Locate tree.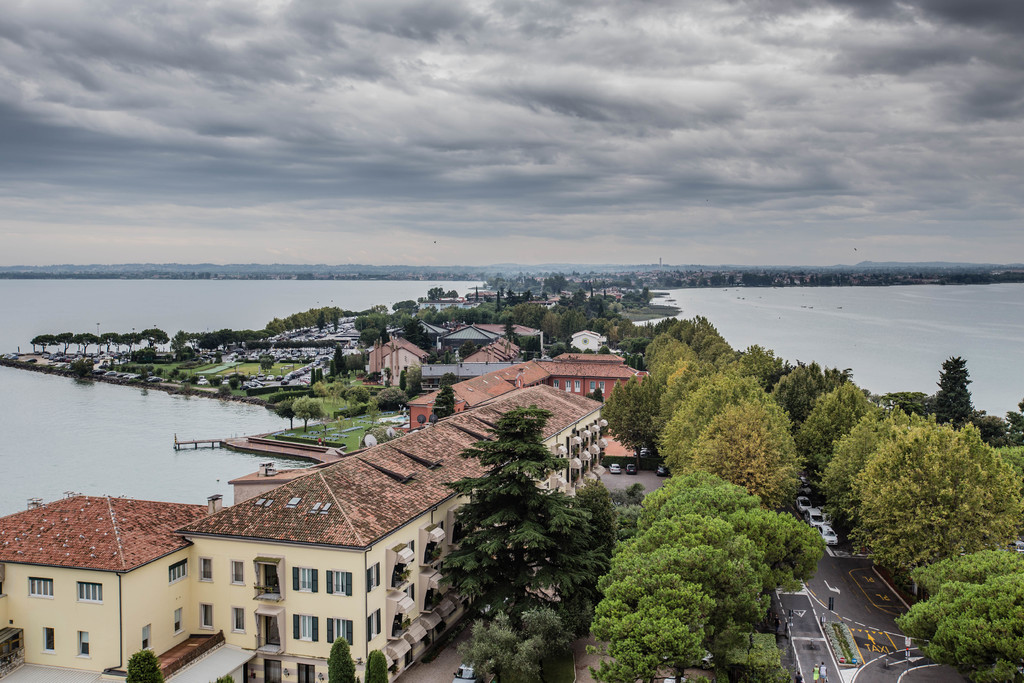
Bounding box: x1=437, y1=371, x2=460, y2=385.
